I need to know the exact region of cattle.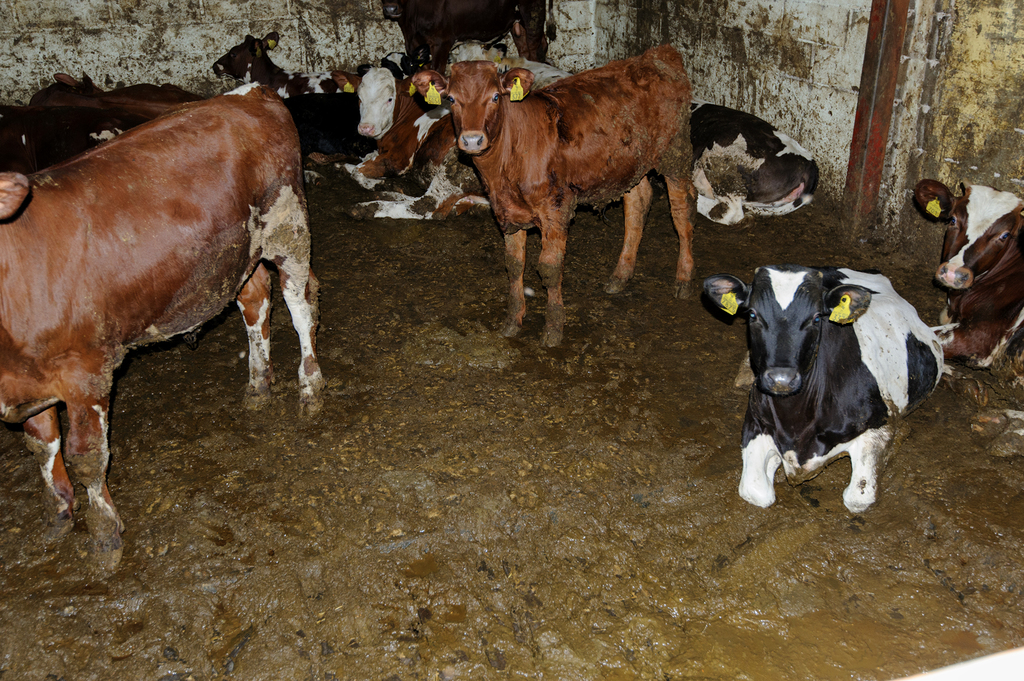
Region: (910, 176, 1023, 462).
